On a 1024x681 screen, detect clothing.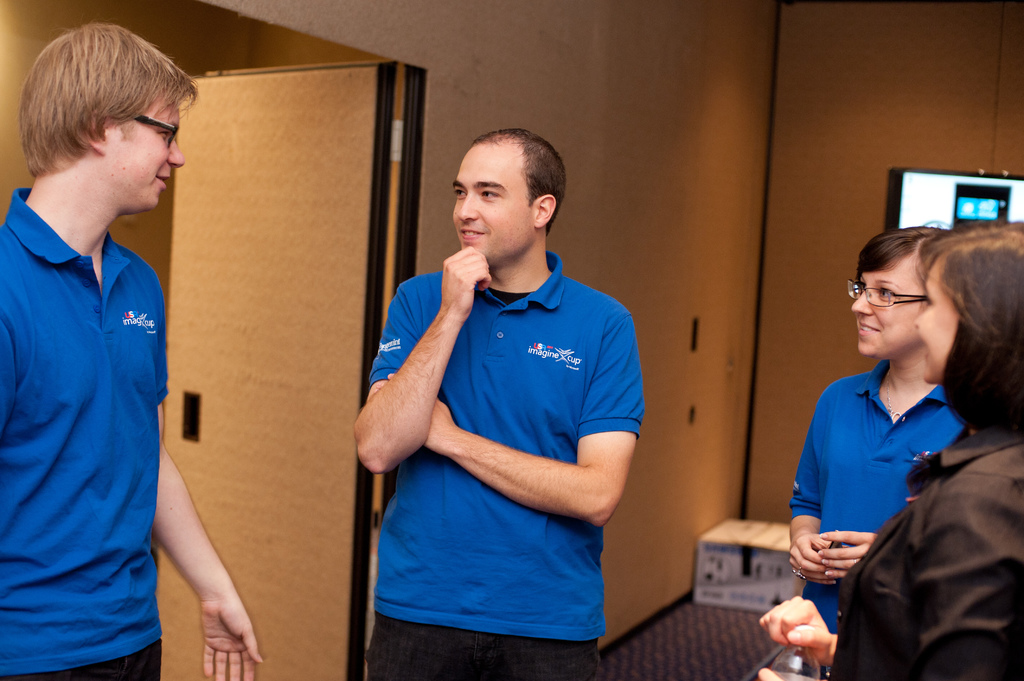
bbox=(367, 253, 640, 680).
